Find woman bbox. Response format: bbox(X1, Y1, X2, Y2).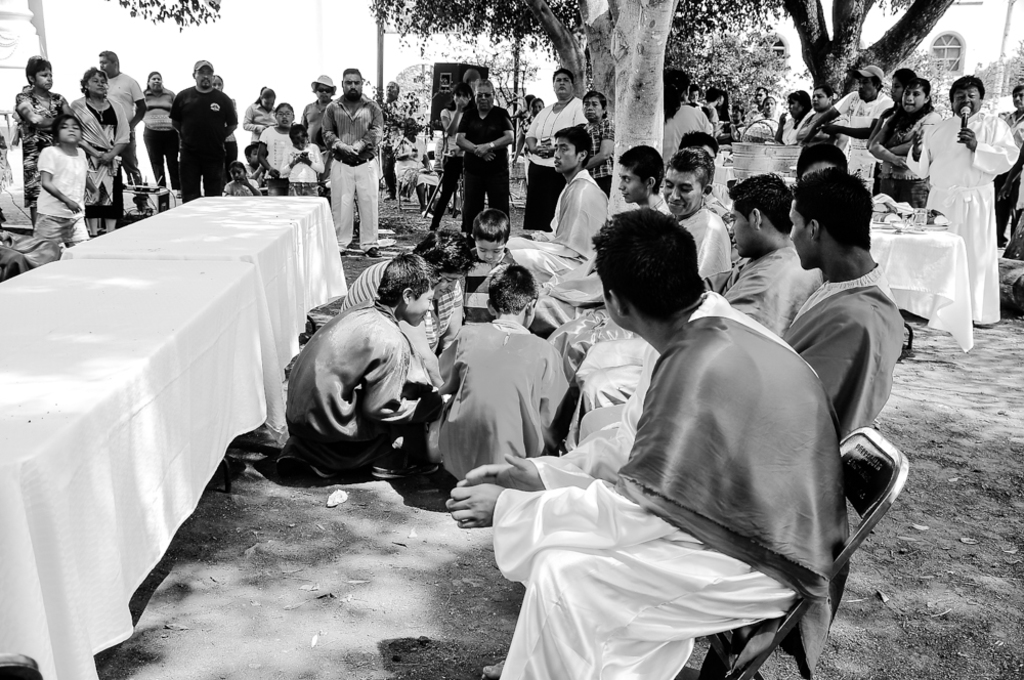
bbox(866, 73, 936, 207).
